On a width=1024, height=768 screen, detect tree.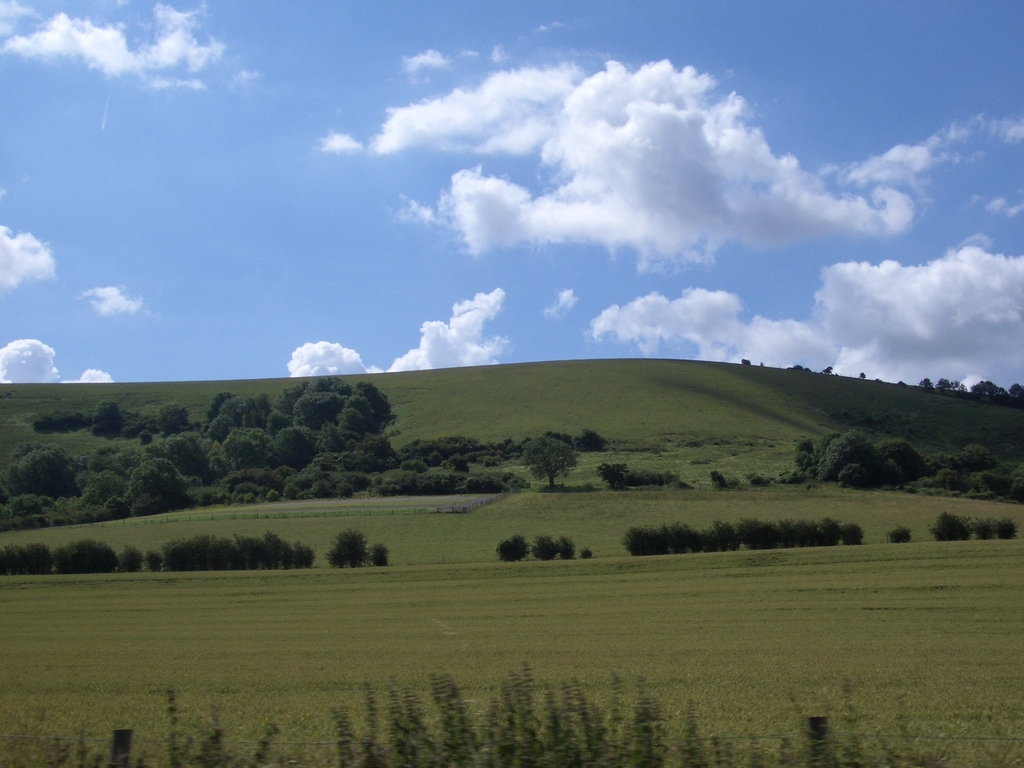
bbox(364, 539, 388, 566).
